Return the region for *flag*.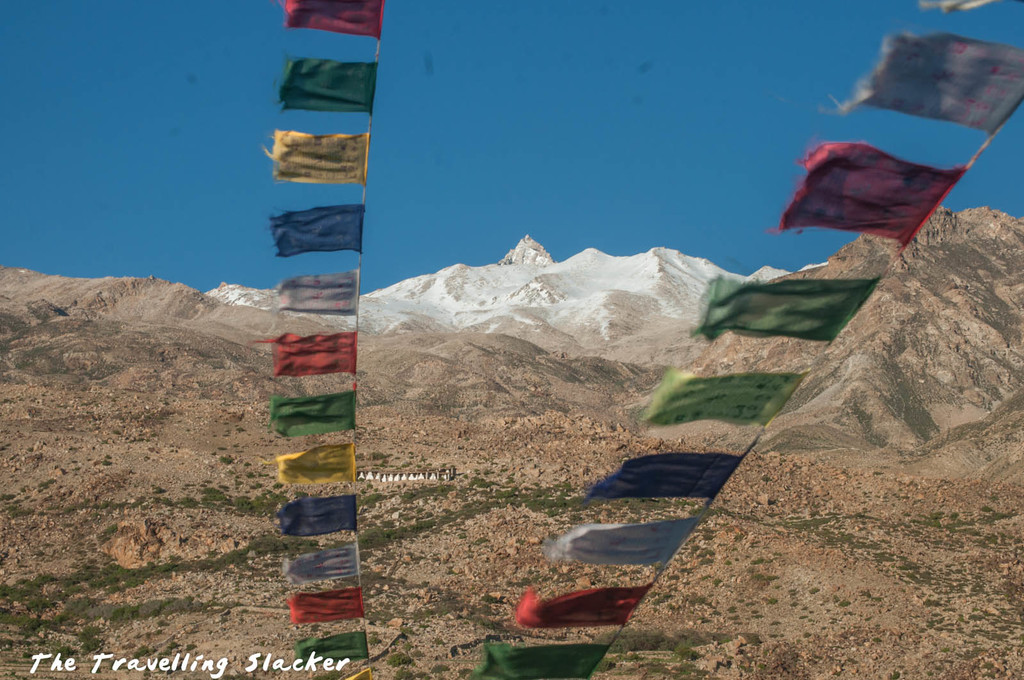
[left=832, top=29, right=1023, bottom=138].
